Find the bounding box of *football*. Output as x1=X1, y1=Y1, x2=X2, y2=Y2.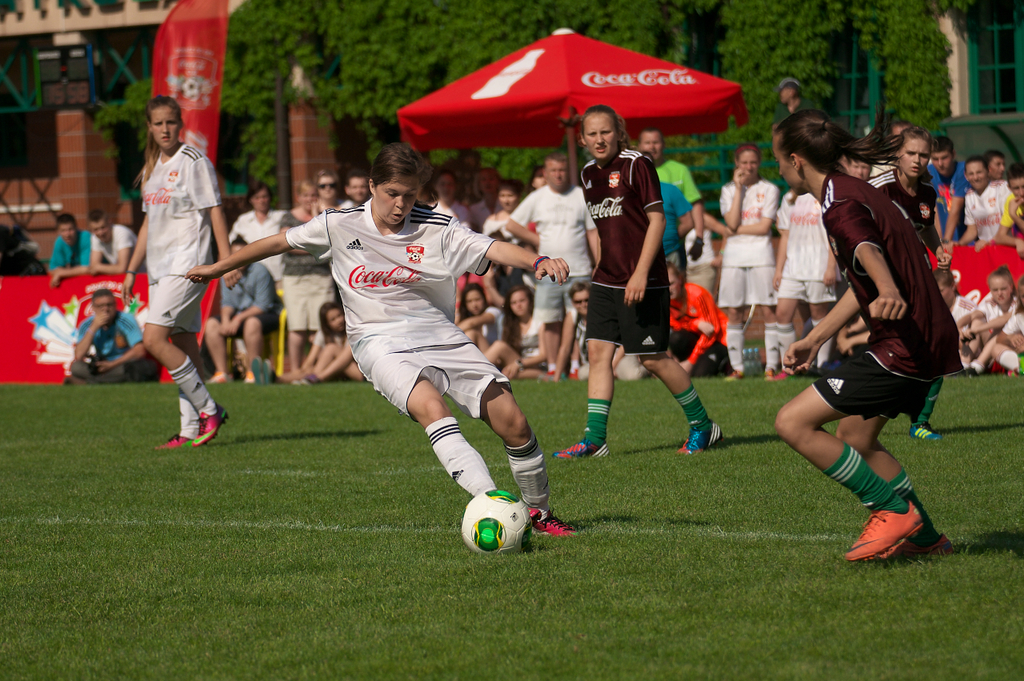
x1=465, y1=488, x2=532, y2=551.
